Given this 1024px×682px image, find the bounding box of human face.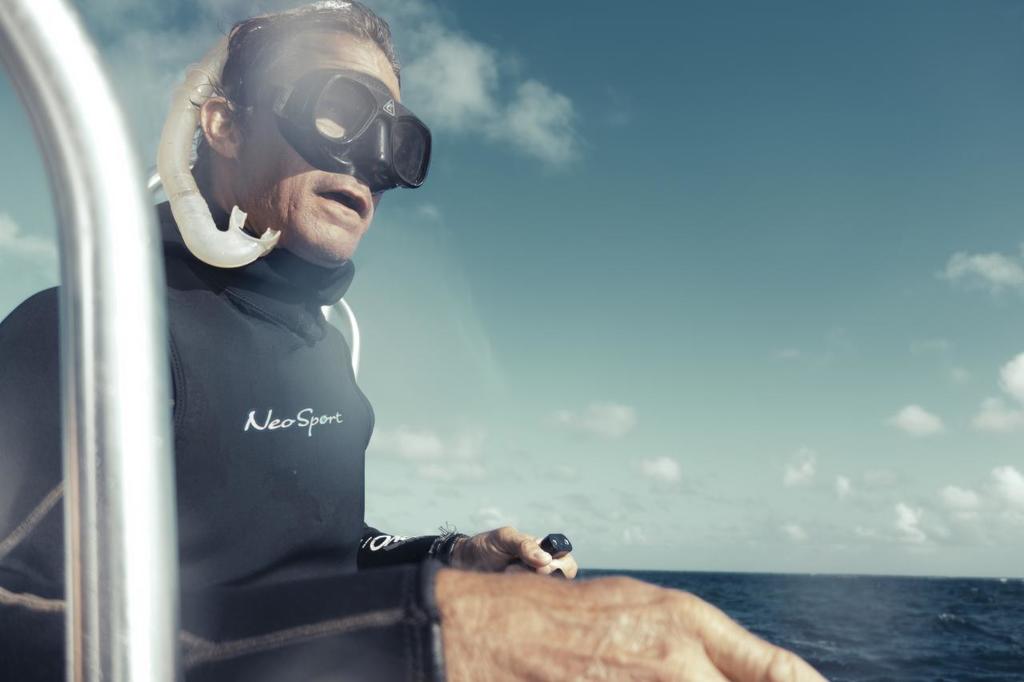
[242,32,404,265].
